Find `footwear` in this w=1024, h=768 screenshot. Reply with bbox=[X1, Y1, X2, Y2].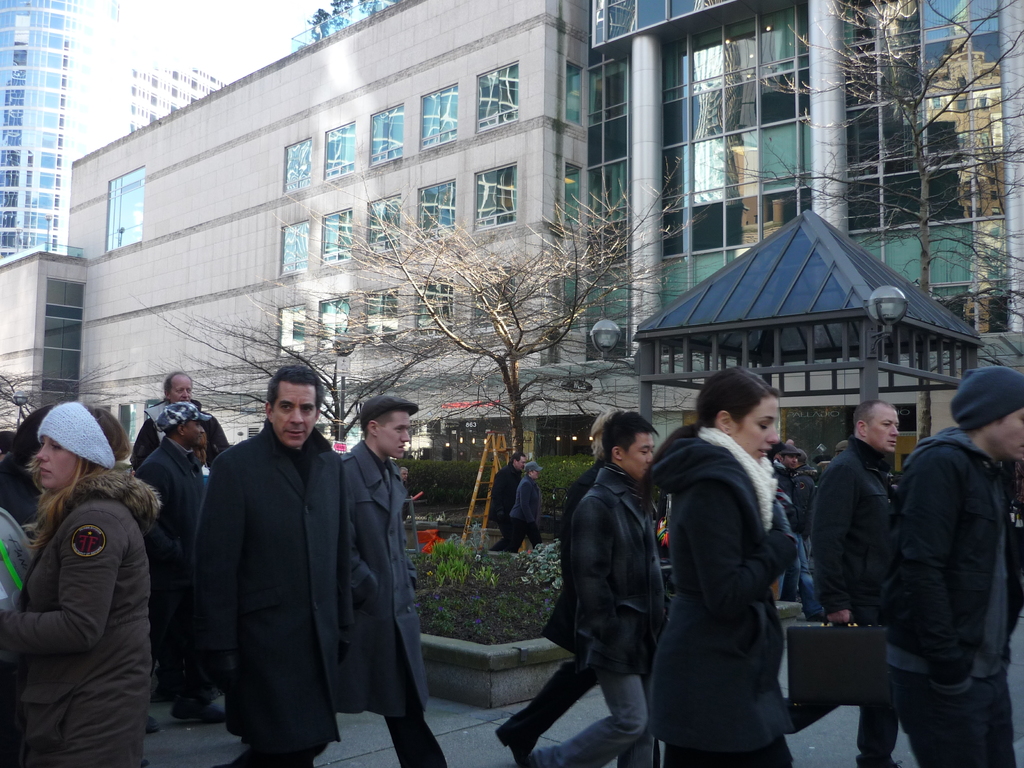
bbox=[142, 714, 161, 733].
